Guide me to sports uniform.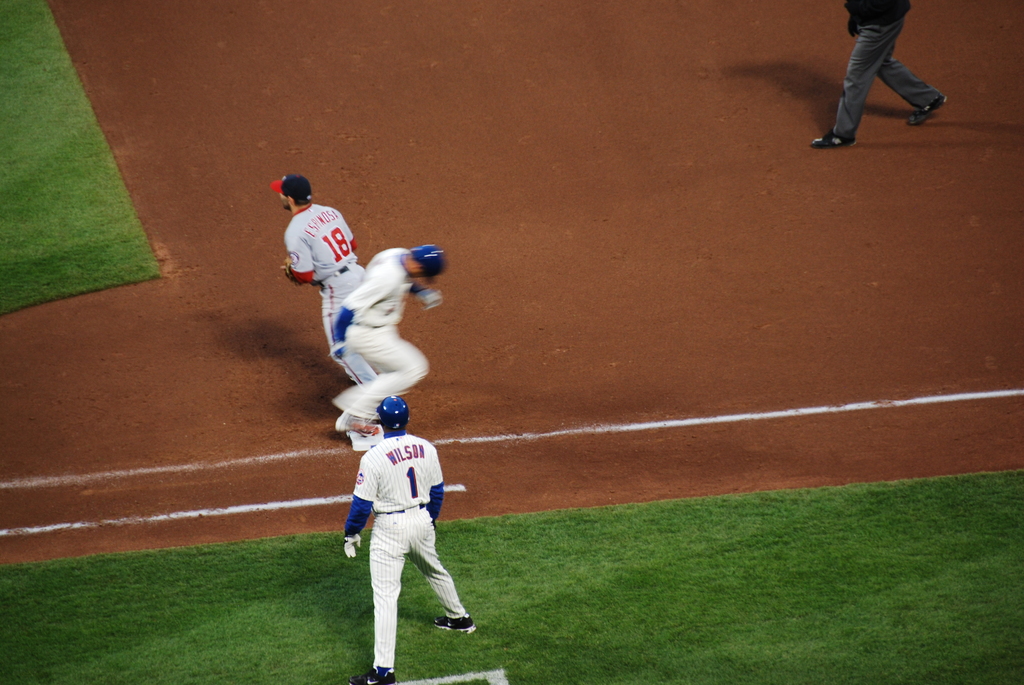
Guidance: bbox=[341, 397, 477, 684].
